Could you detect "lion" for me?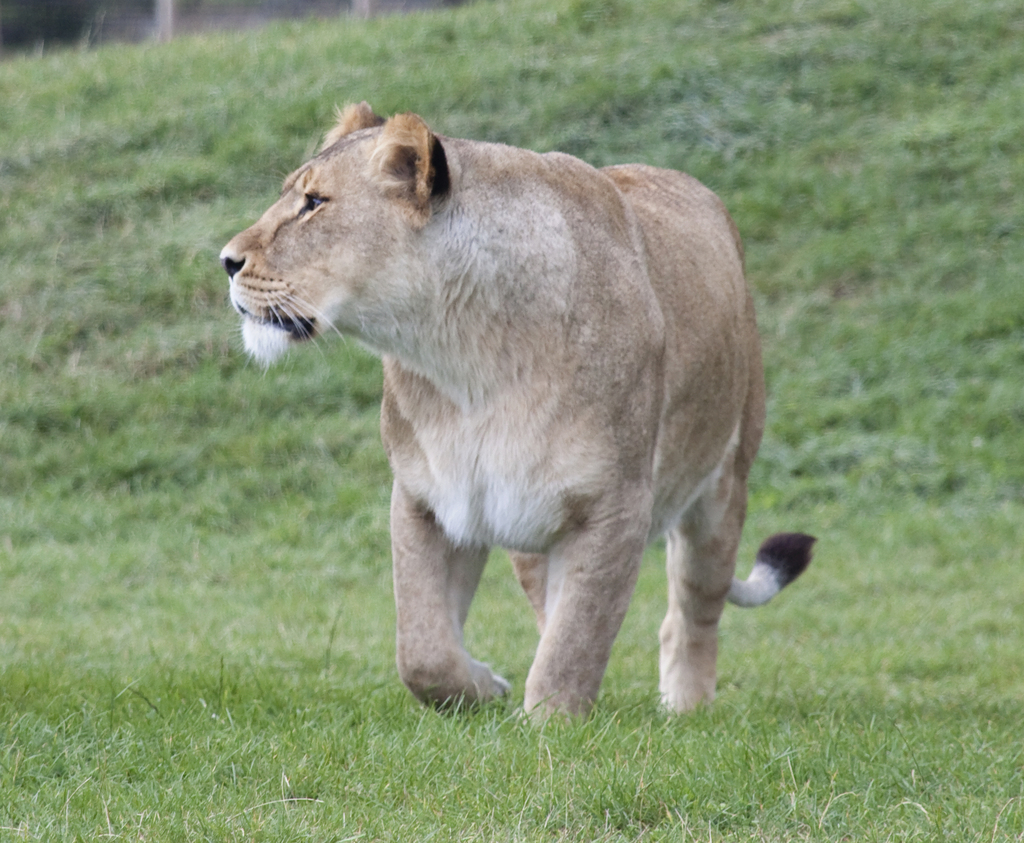
Detection result: (left=215, top=95, right=819, bottom=742).
